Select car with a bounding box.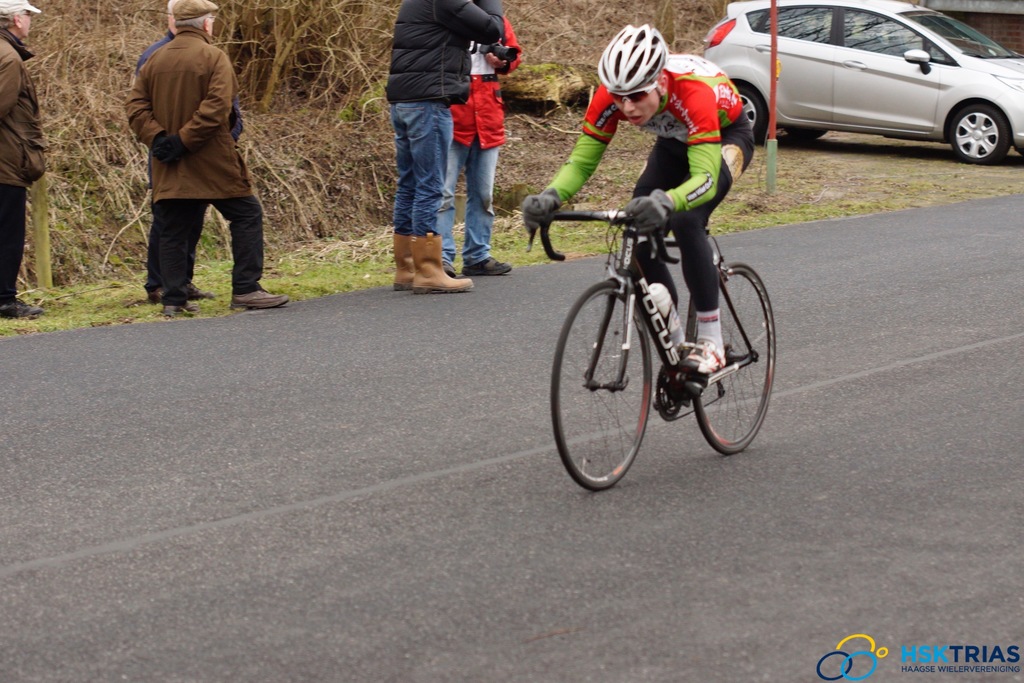
bbox=(709, 10, 1023, 152).
